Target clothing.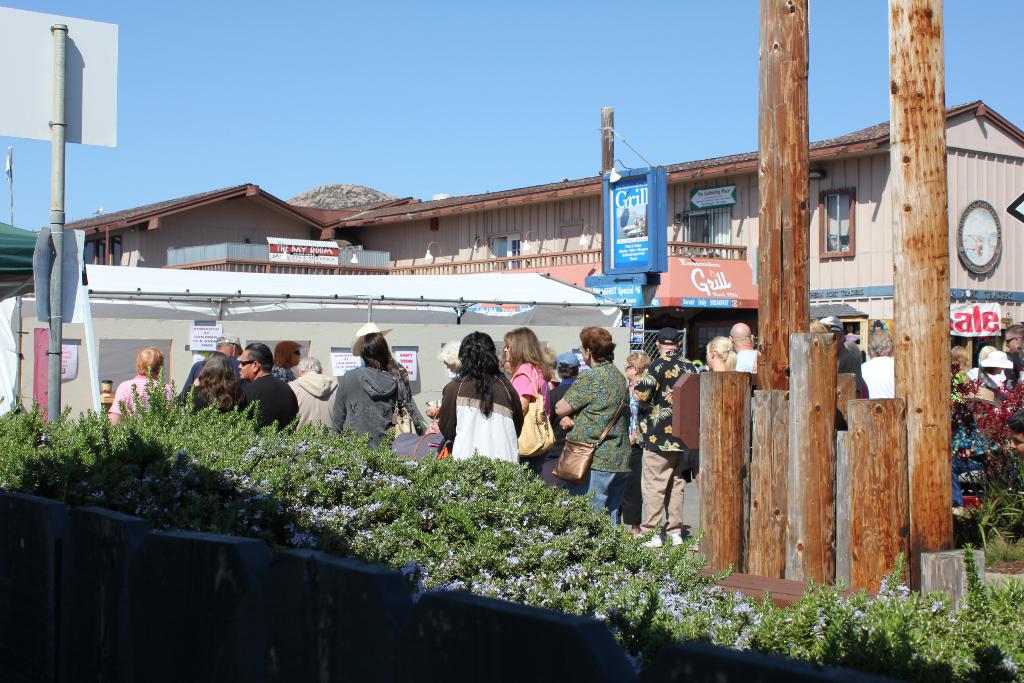
Target region: region(435, 367, 523, 477).
